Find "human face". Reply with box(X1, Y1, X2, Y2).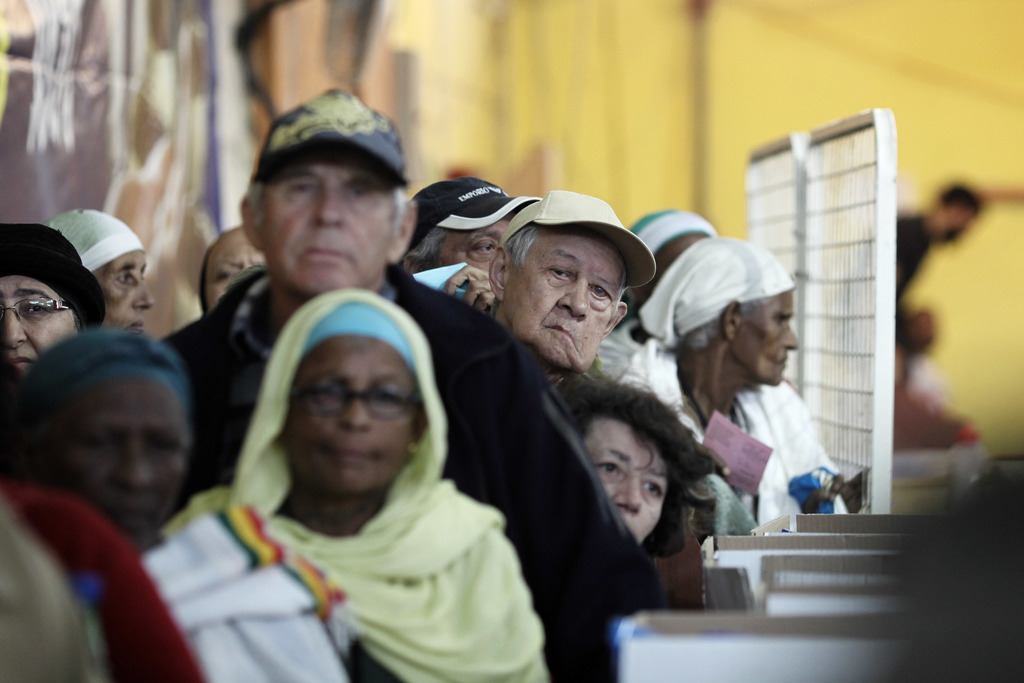
box(734, 292, 797, 381).
